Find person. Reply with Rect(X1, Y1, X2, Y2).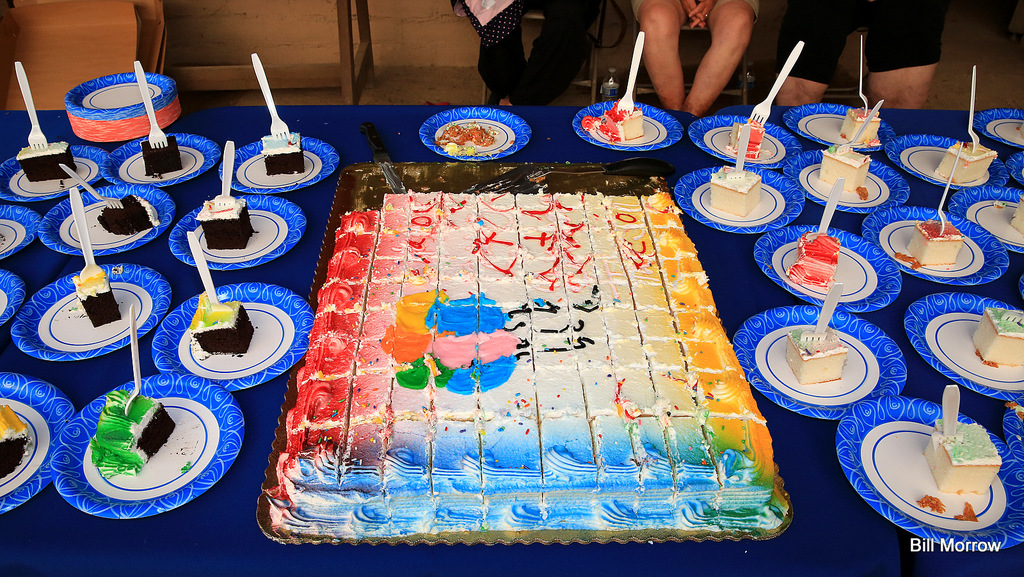
Rect(774, 0, 939, 104).
